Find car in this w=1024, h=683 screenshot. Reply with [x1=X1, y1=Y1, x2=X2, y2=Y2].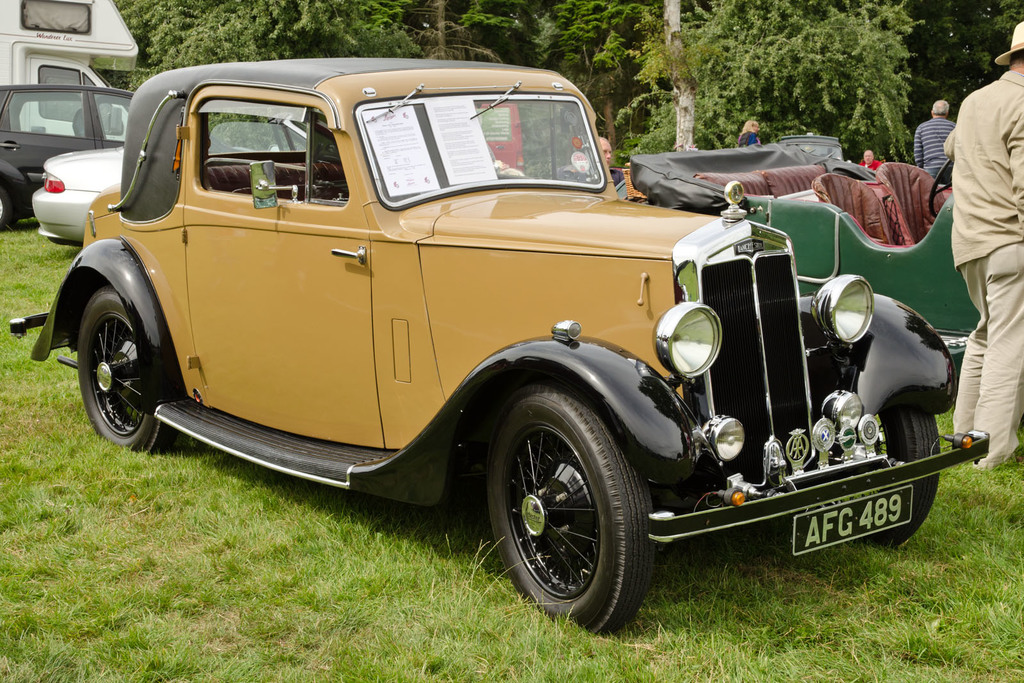
[x1=623, y1=126, x2=982, y2=358].
